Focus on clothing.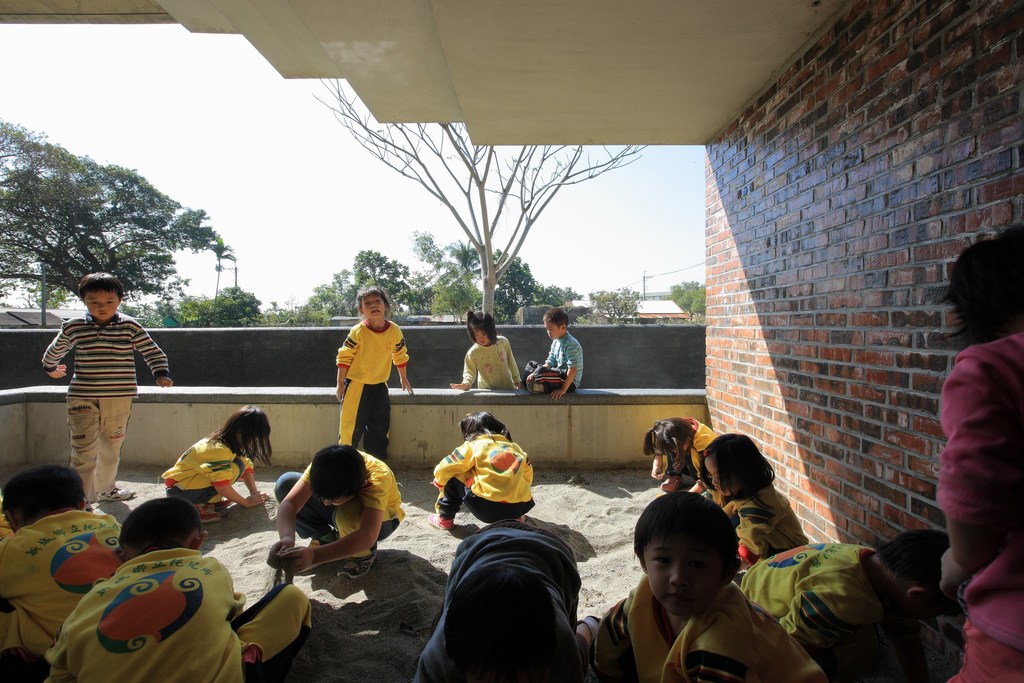
Focused at box=[732, 482, 815, 562].
